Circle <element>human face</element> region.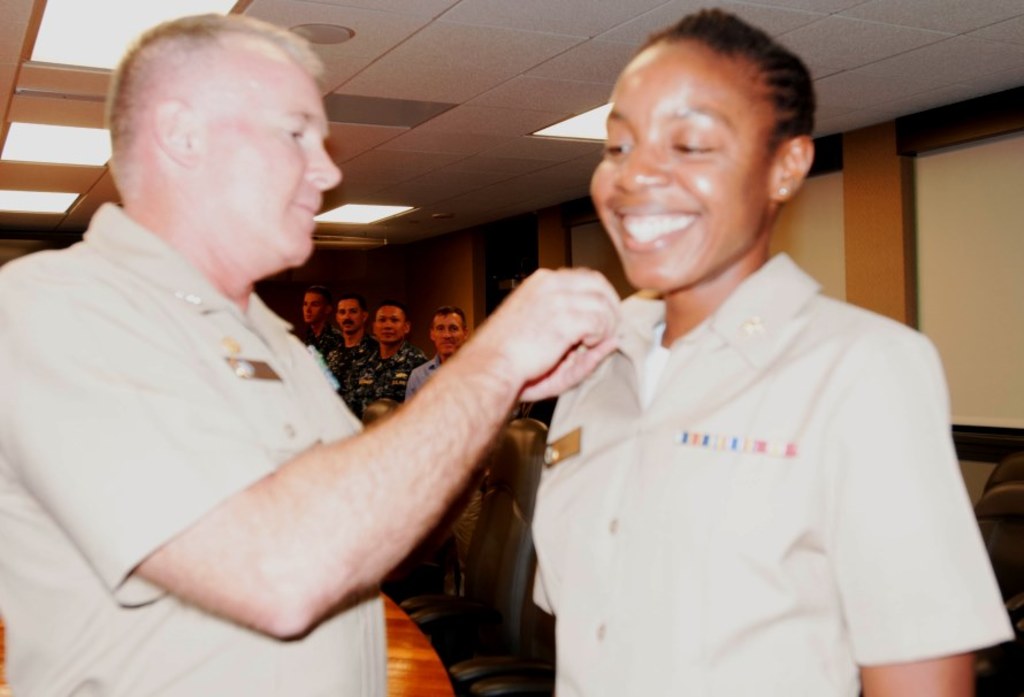
Region: 197, 68, 343, 265.
